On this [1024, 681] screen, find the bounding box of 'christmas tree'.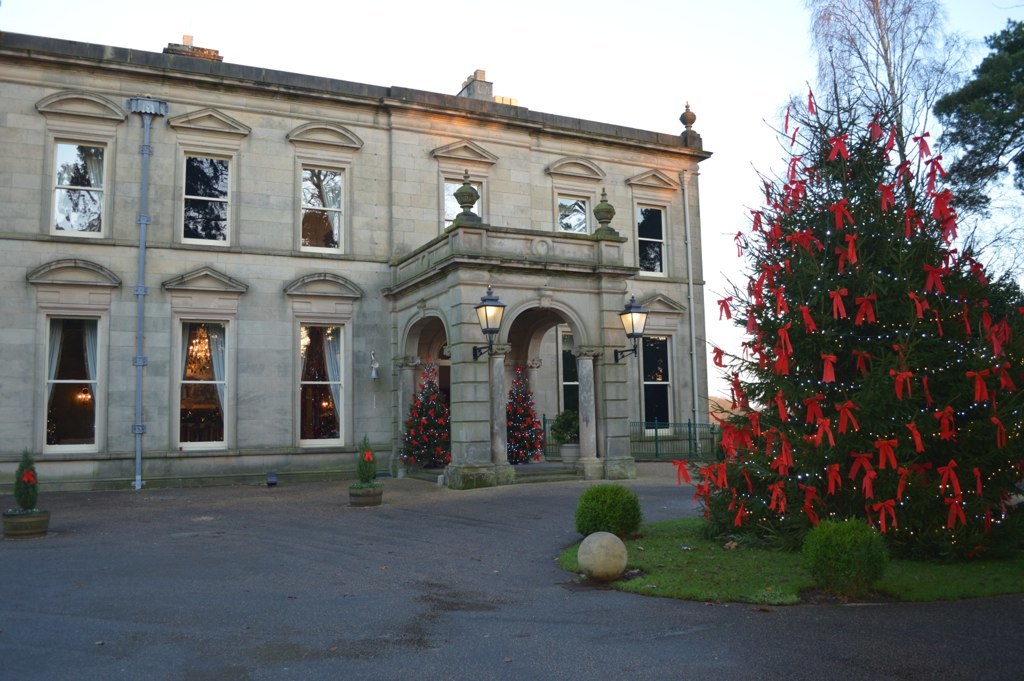
Bounding box: [left=662, top=47, right=1023, bottom=549].
